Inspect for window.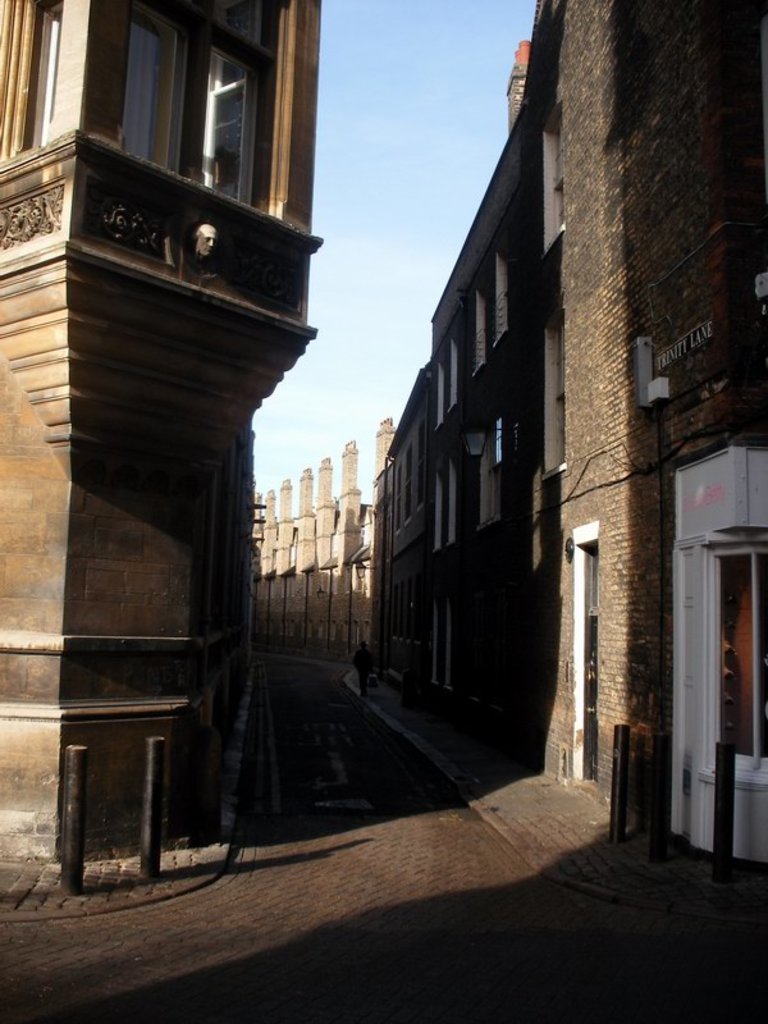
Inspection: (left=398, top=436, right=420, bottom=525).
